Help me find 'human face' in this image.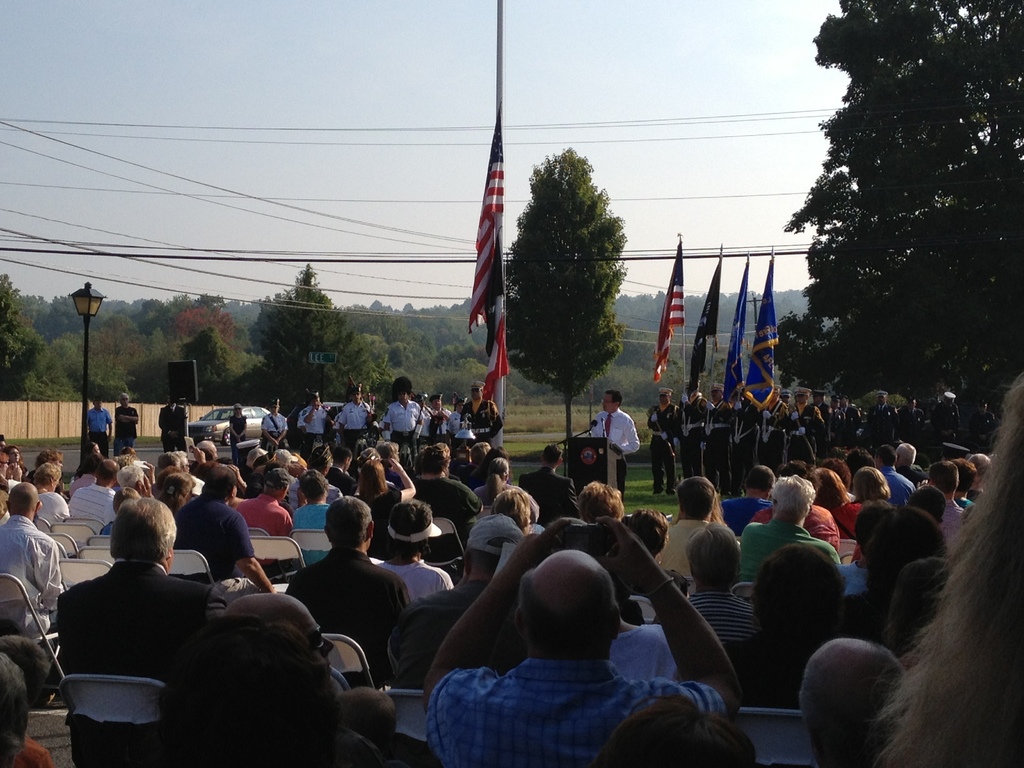
Found it: box=[782, 393, 791, 404].
